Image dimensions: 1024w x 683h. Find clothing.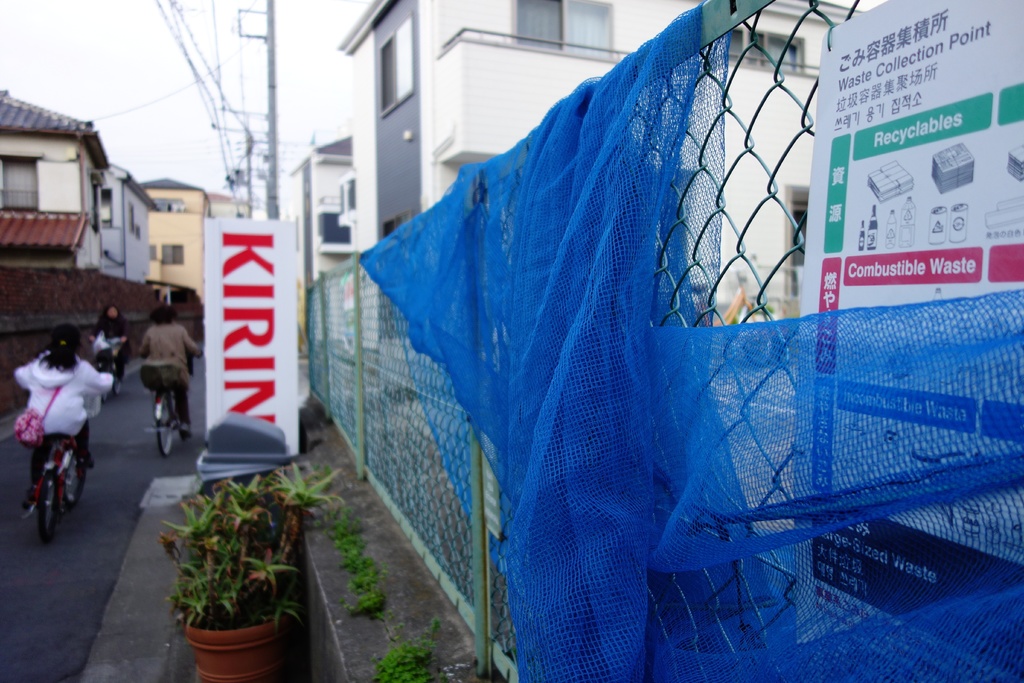
l=16, t=352, r=111, b=491.
